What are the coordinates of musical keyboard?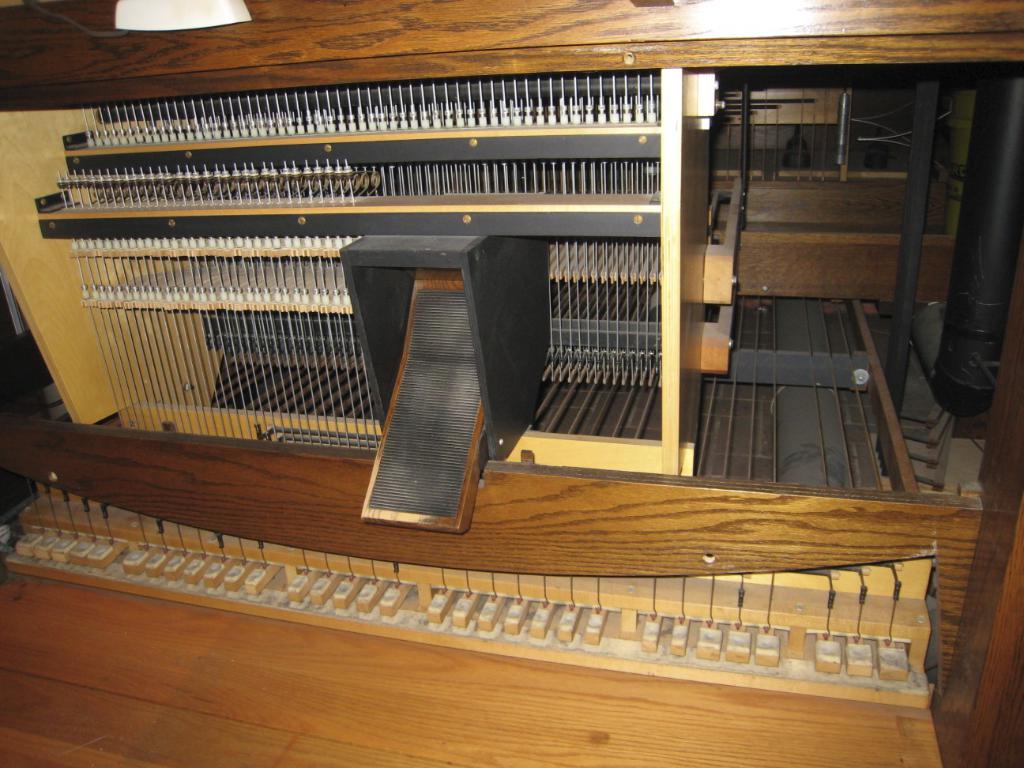
box(0, 472, 1023, 696).
